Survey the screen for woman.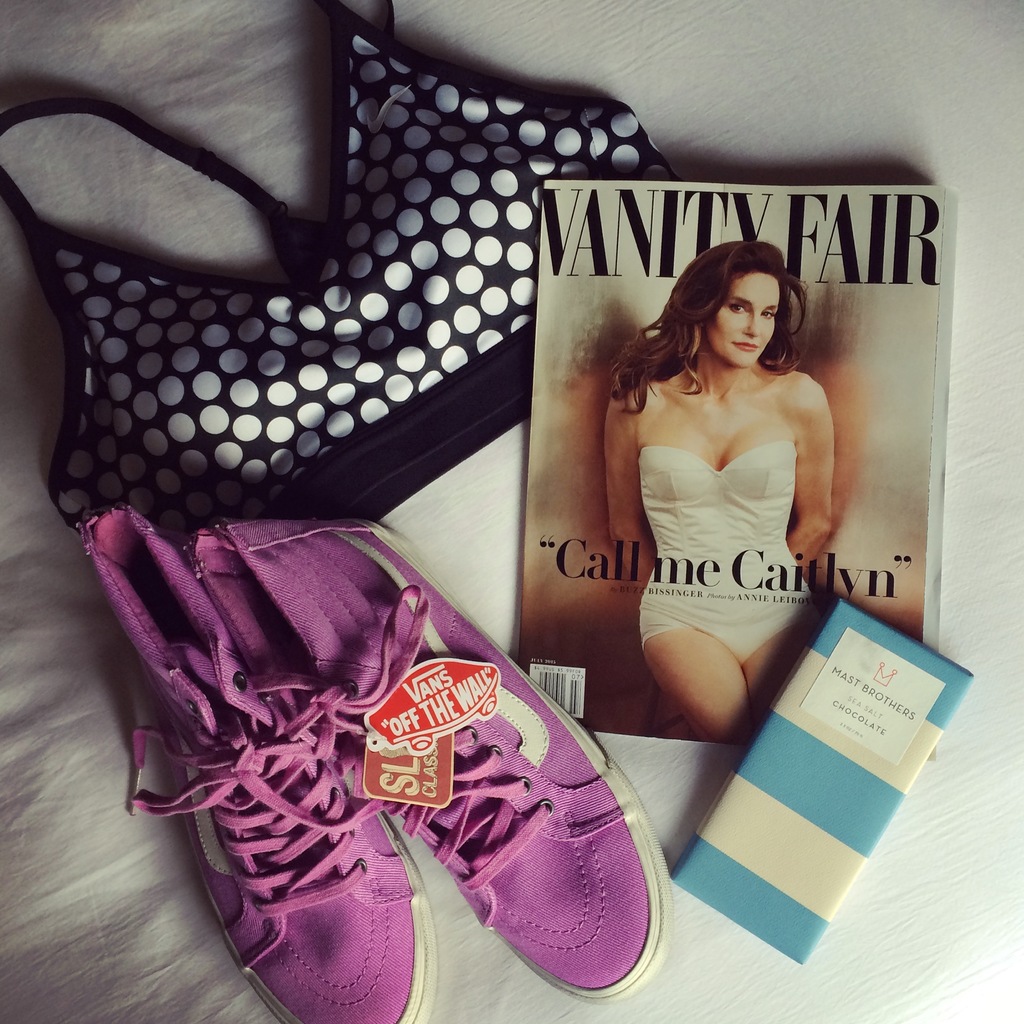
Survey found: [left=587, top=221, right=867, bottom=745].
